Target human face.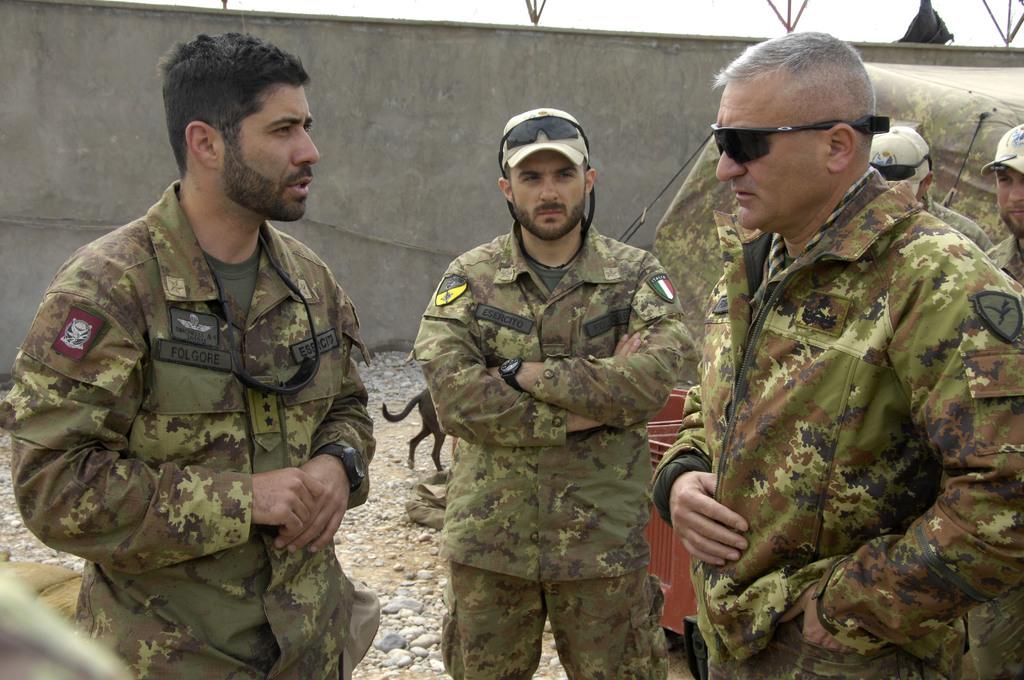
Target region: crop(716, 81, 826, 233).
